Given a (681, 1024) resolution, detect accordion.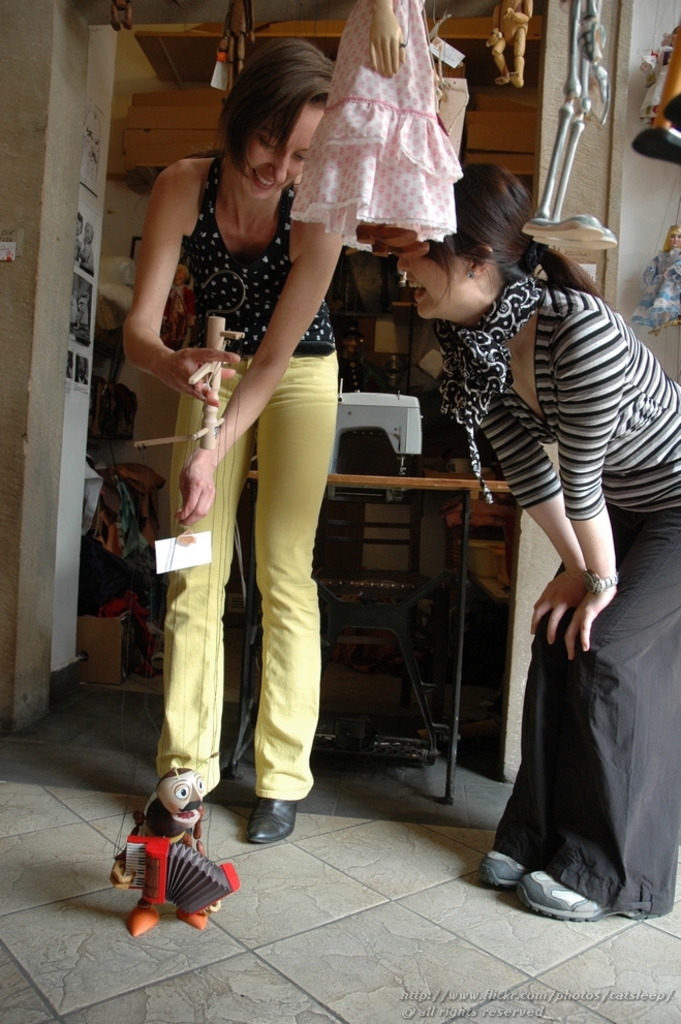
Rect(125, 834, 241, 919).
